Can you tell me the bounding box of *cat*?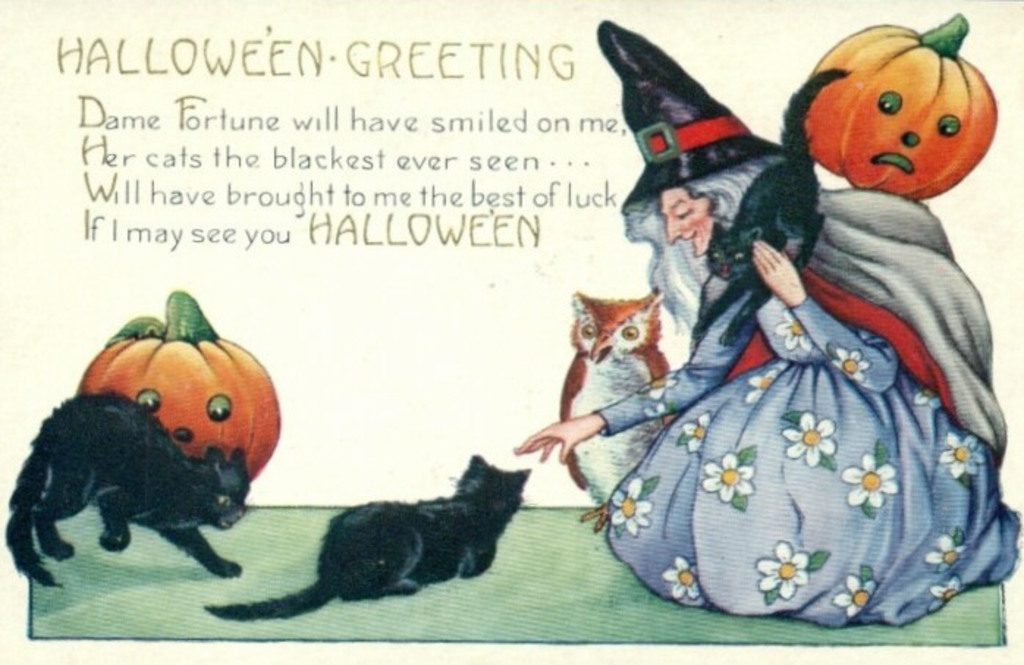
[695, 65, 849, 344].
